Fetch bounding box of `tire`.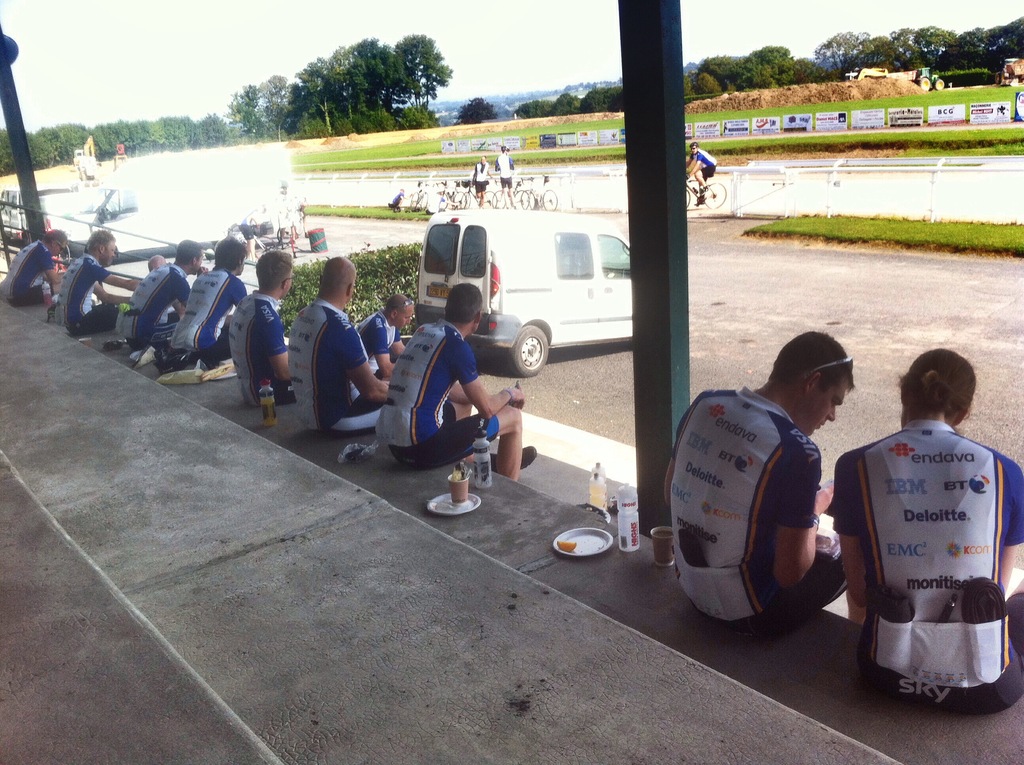
Bbox: bbox=[252, 234, 279, 260].
